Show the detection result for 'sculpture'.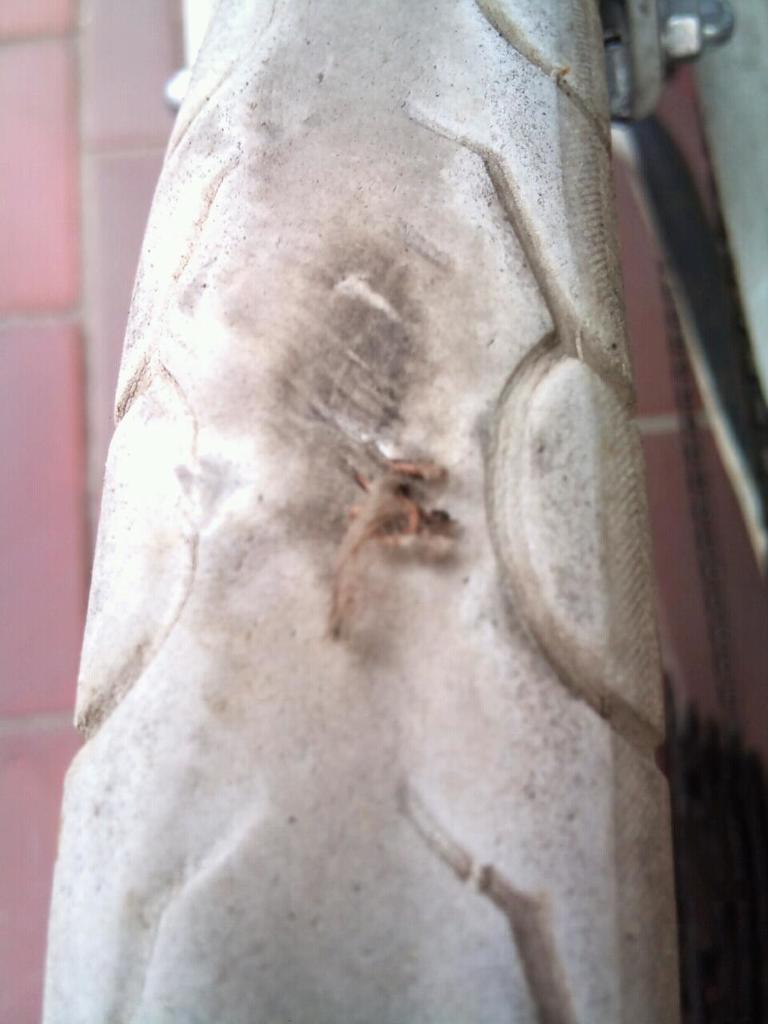
42, 1, 697, 1002.
